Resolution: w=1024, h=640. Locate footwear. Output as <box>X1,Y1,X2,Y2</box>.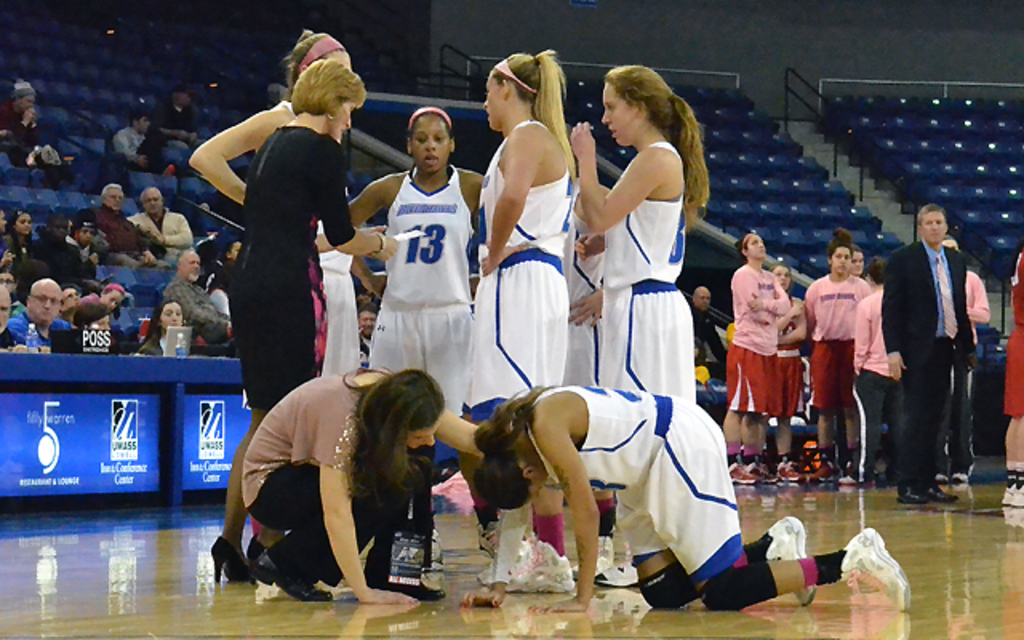
<box>243,534,267,566</box>.
